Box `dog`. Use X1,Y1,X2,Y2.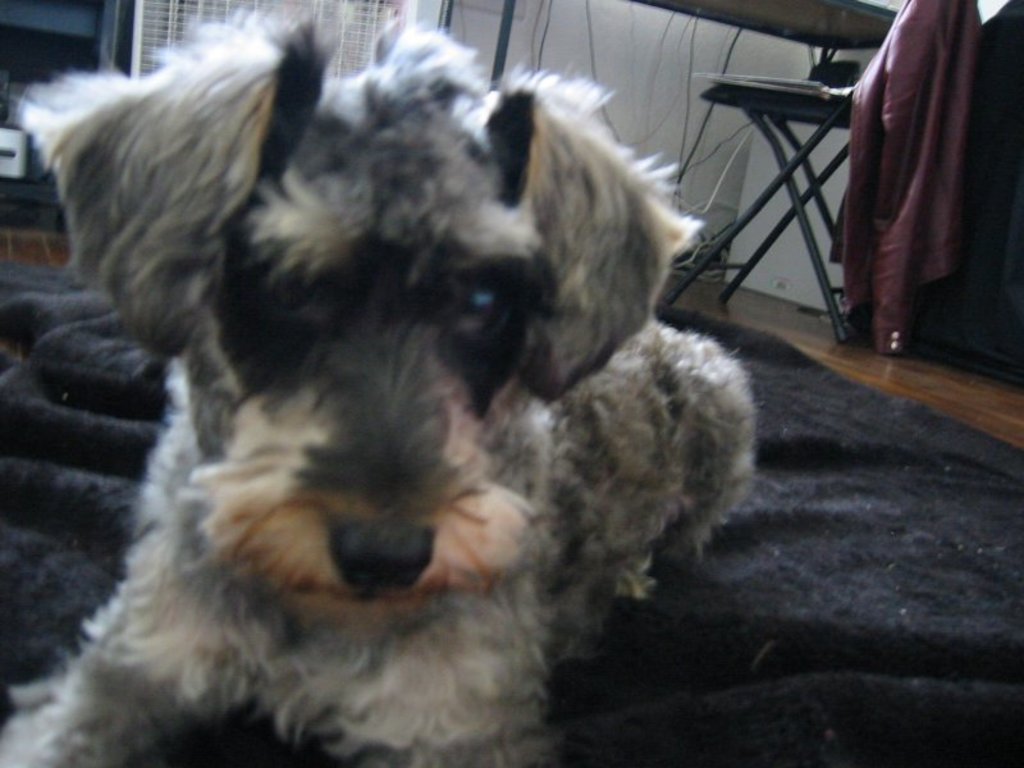
0,6,759,767.
